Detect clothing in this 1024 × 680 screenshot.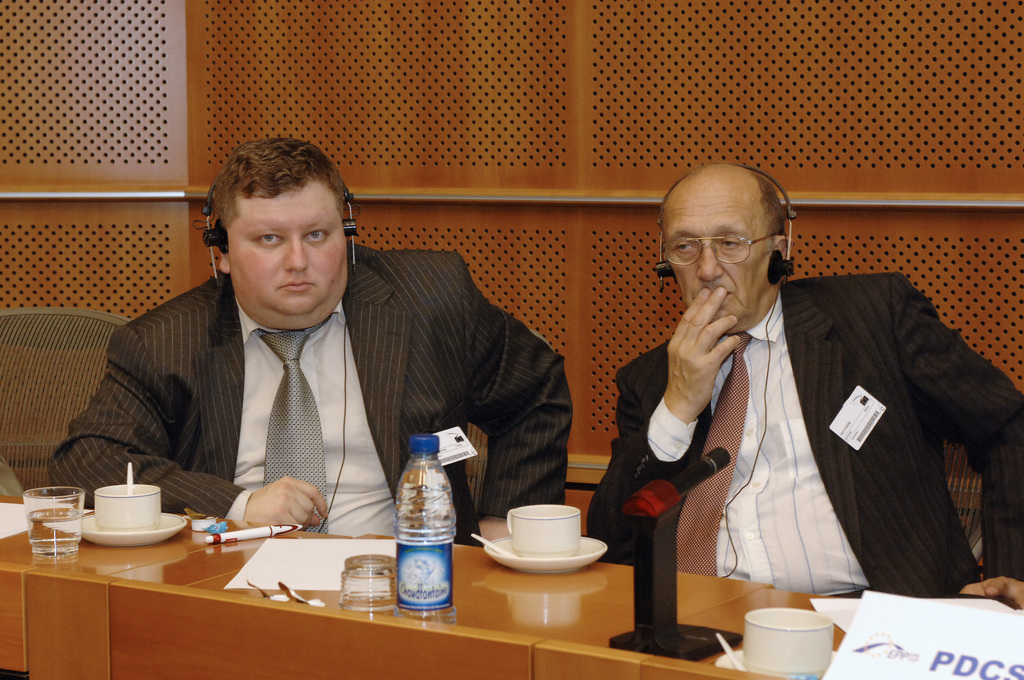
Detection: detection(45, 236, 570, 546).
